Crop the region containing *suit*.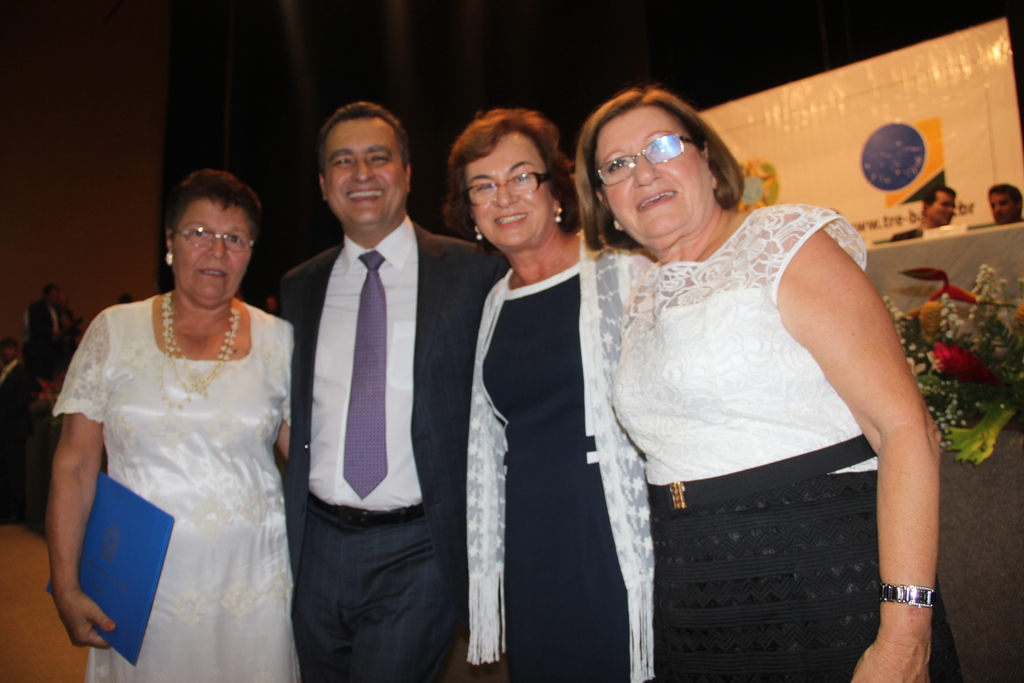
Crop region: l=290, t=78, r=555, b=678.
